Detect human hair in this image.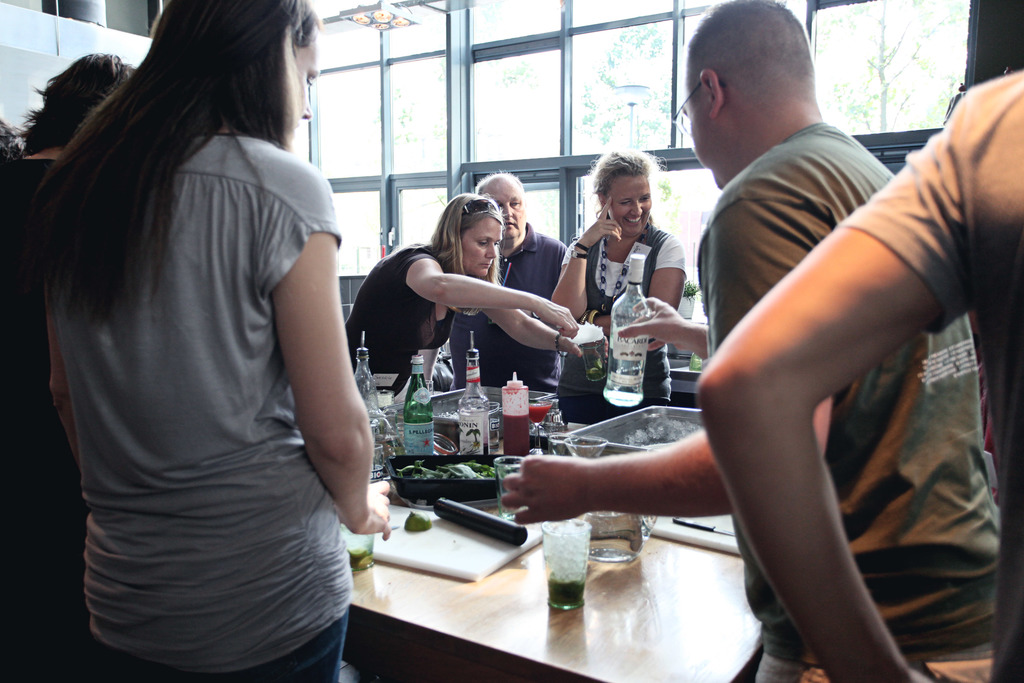
Detection: [21, 0, 323, 331].
